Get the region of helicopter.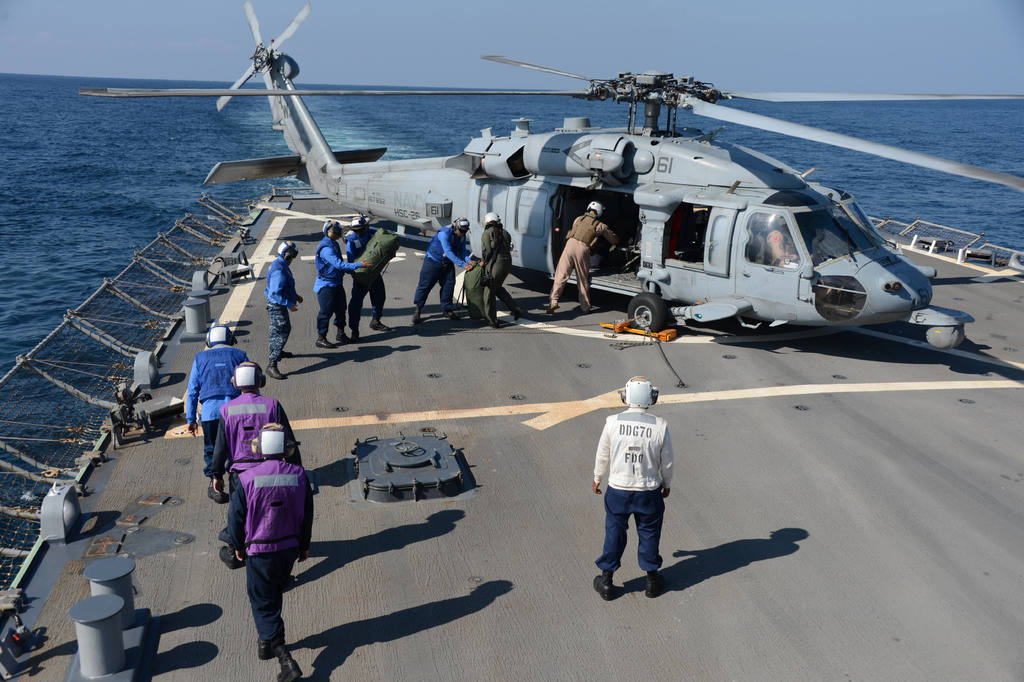
left=120, top=38, right=1014, bottom=329.
